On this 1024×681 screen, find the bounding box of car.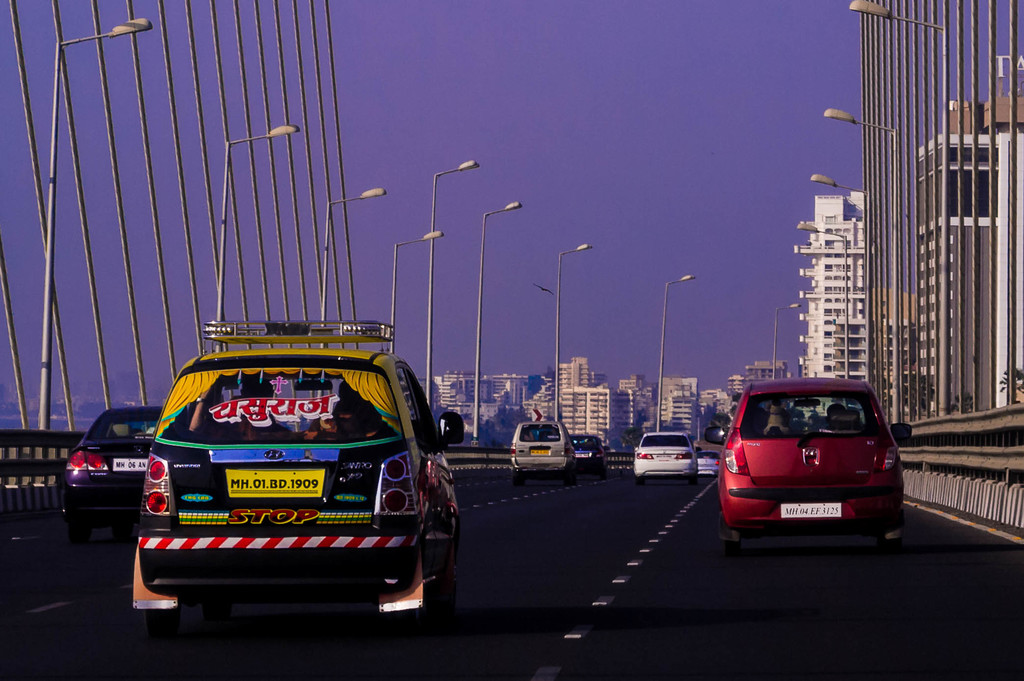
Bounding box: {"left": 630, "top": 429, "right": 698, "bottom": 479}.
